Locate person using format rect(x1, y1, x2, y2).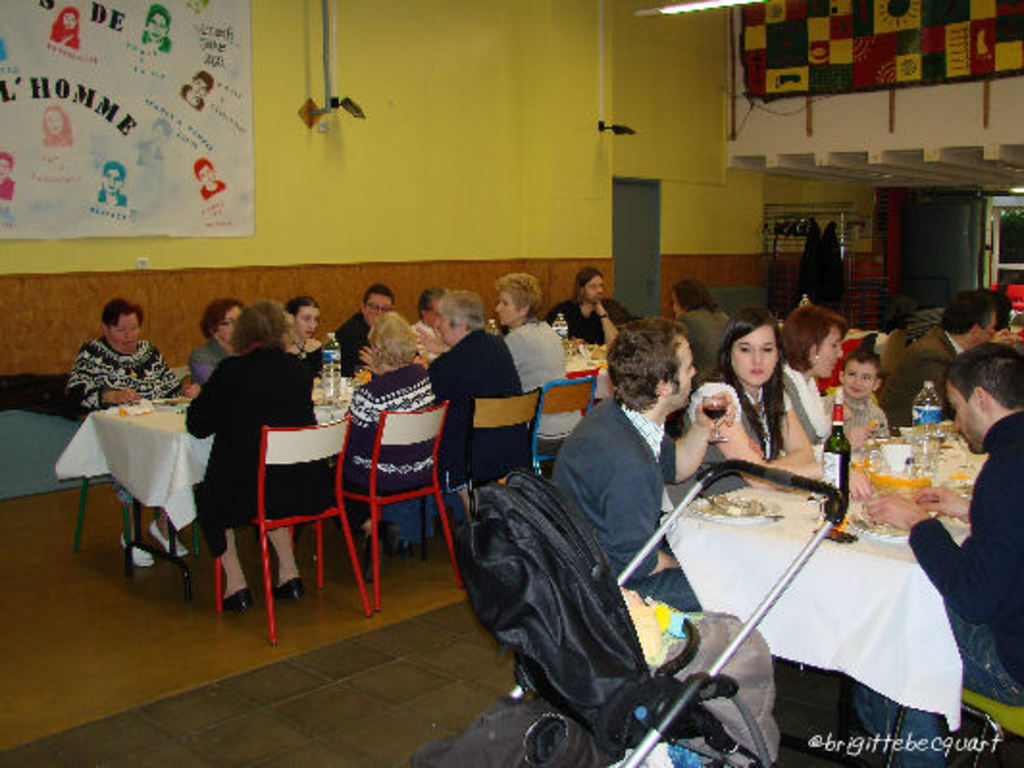
rect(422, 287, 531, 529).
